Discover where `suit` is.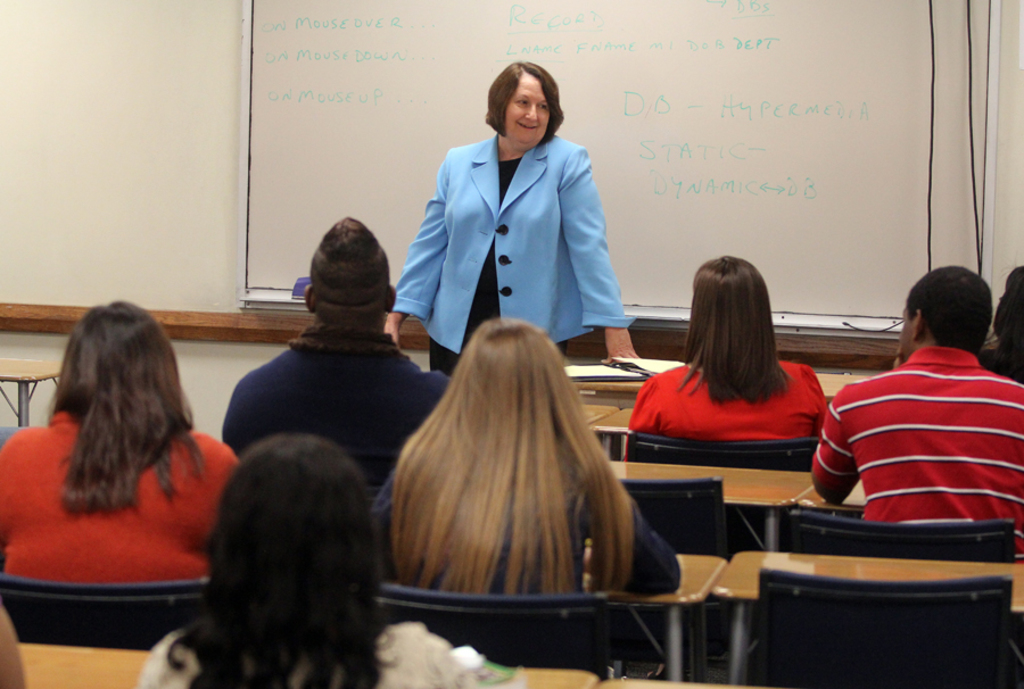
Discovered at rect(404, 92, 616, 354).
